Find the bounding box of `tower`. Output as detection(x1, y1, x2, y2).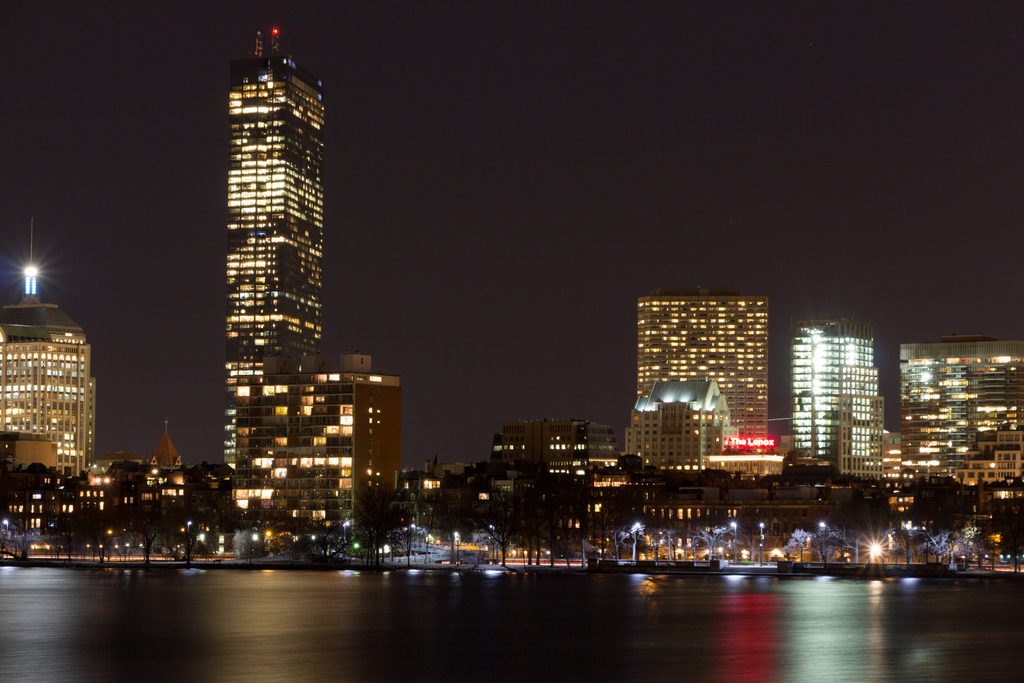
detection(180, 0, 369, 488).
